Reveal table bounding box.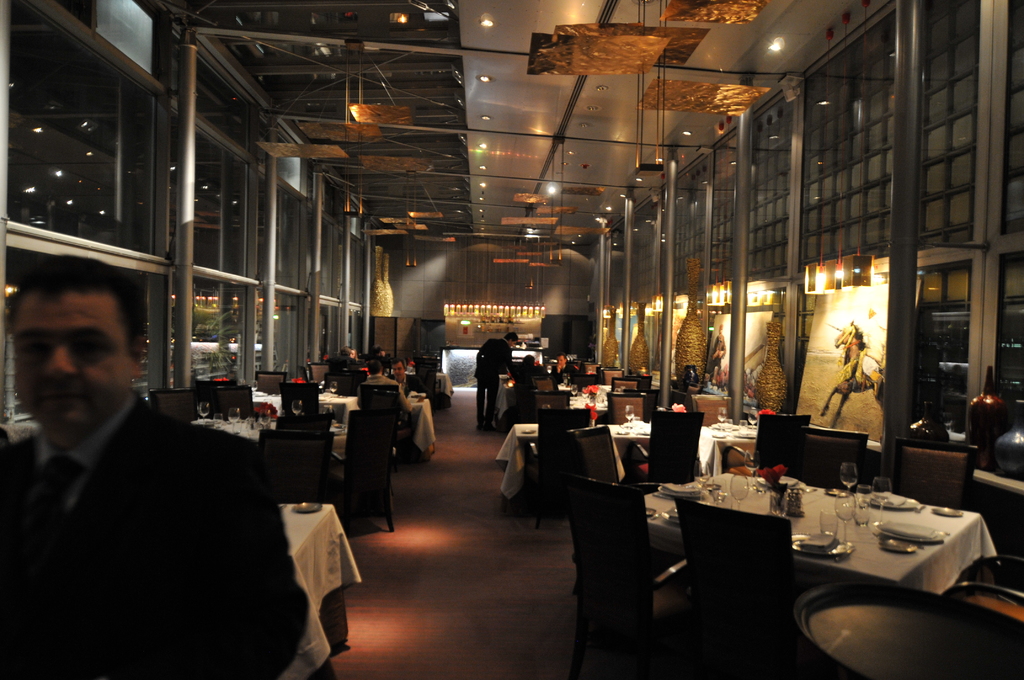
Revealed: box=[276, 501, 362, 679].
